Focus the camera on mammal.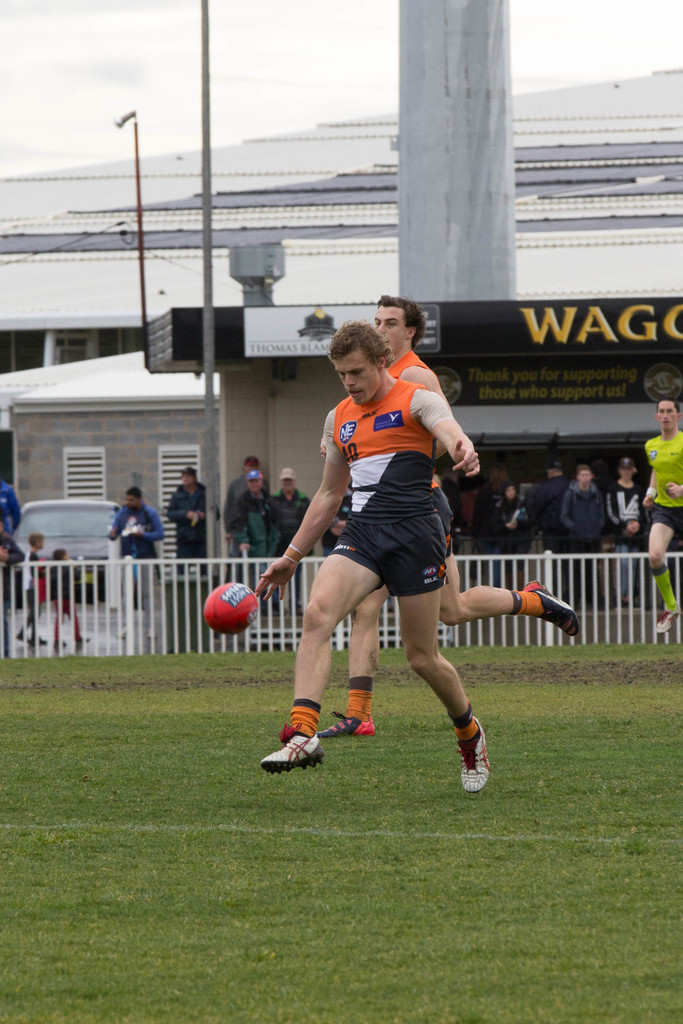
Focus region: 527, 456, 573, 573.
